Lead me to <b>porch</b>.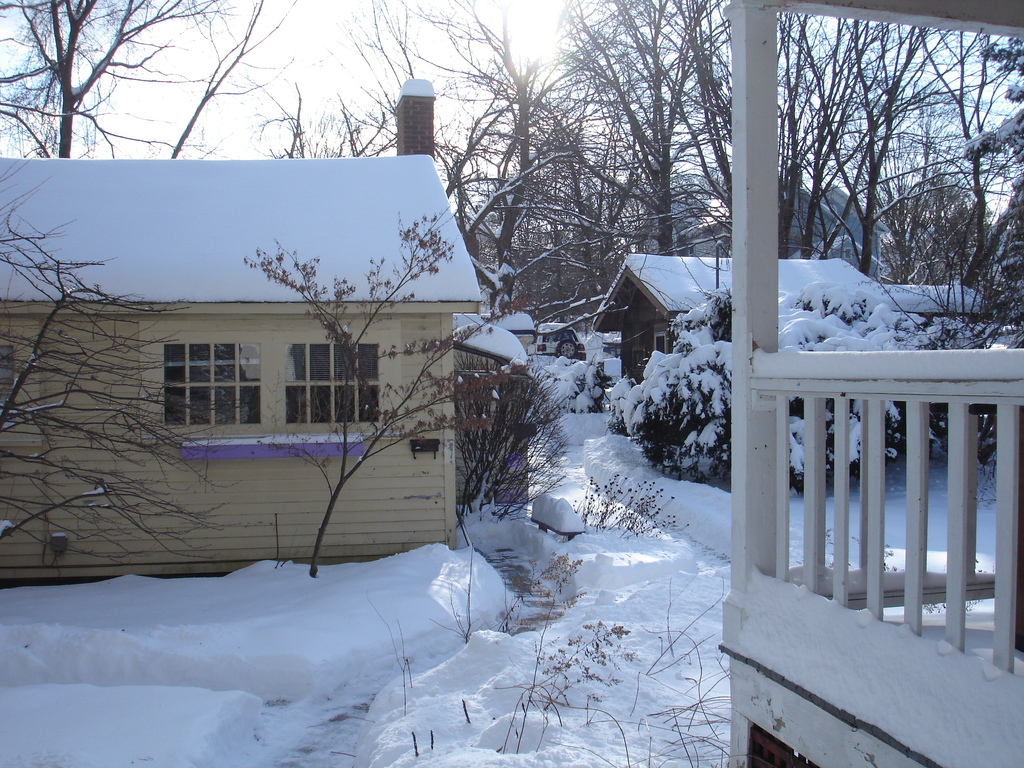
Lead to 716 605 1023 767.
